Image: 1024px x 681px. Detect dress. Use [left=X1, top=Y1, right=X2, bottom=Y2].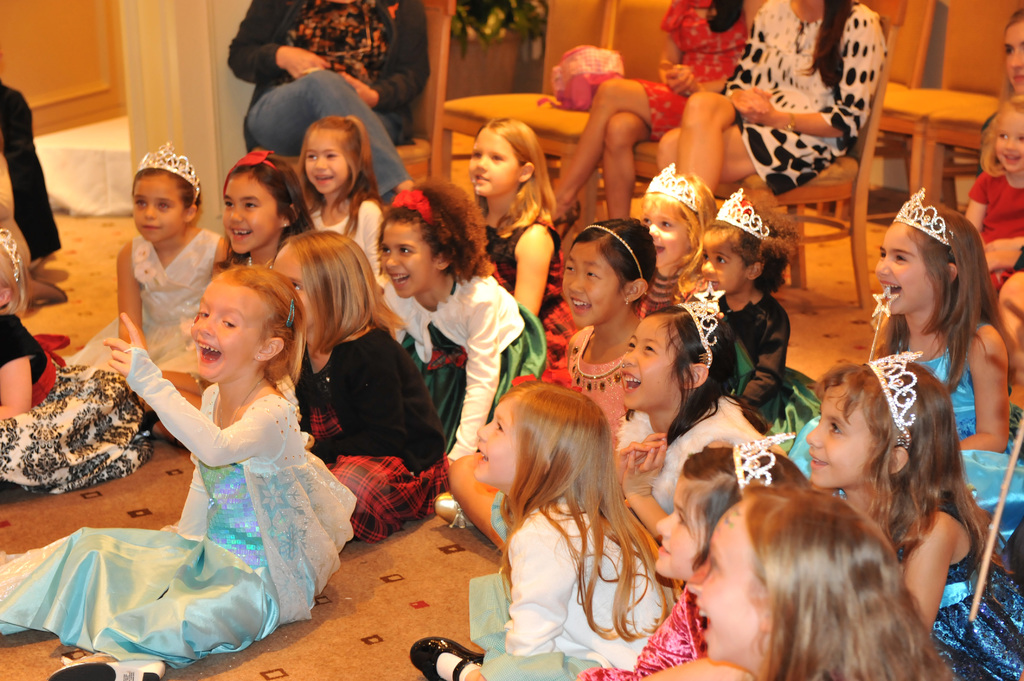
[left=902, top=548, right=1023, bottom=680].
